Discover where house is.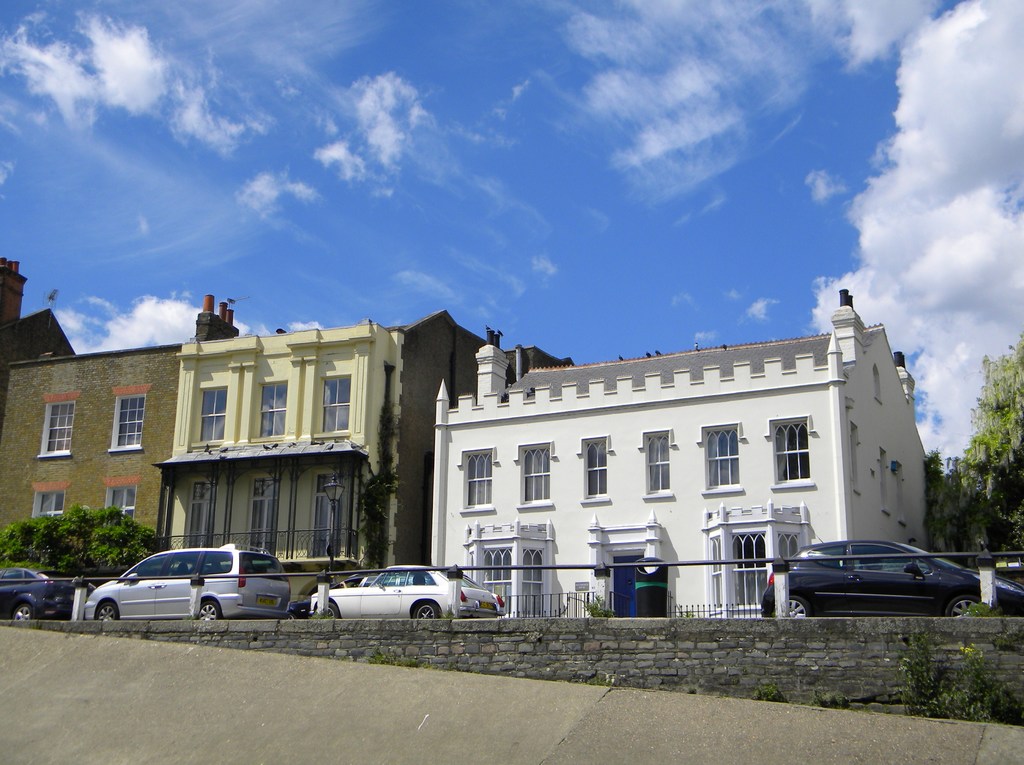
Discovered at (0,256,186,559).
